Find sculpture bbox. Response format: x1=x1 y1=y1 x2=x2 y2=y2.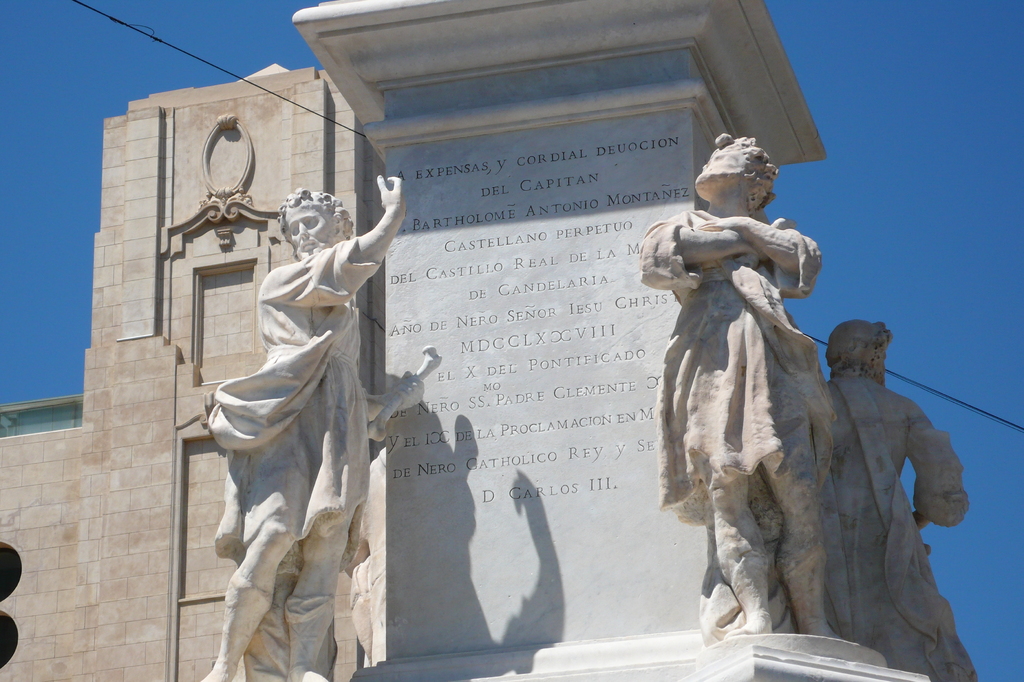
x1=819 y1=318 x2=982 y2=681.
